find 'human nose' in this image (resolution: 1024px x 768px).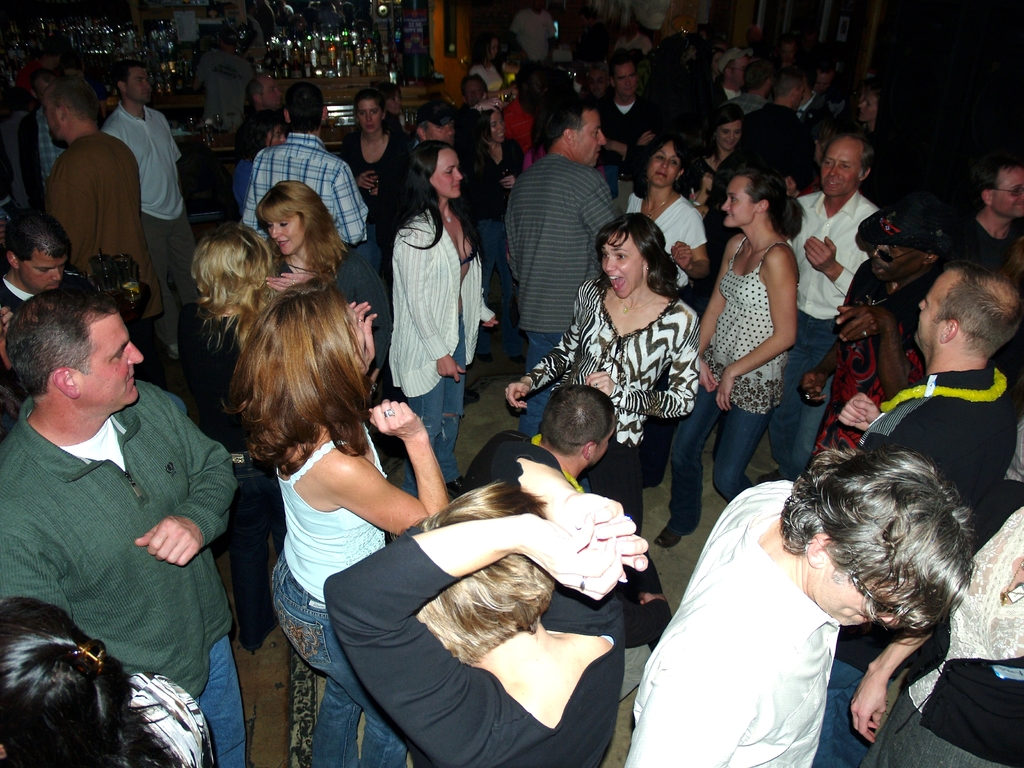
box=[728, 131, 737, 140].
